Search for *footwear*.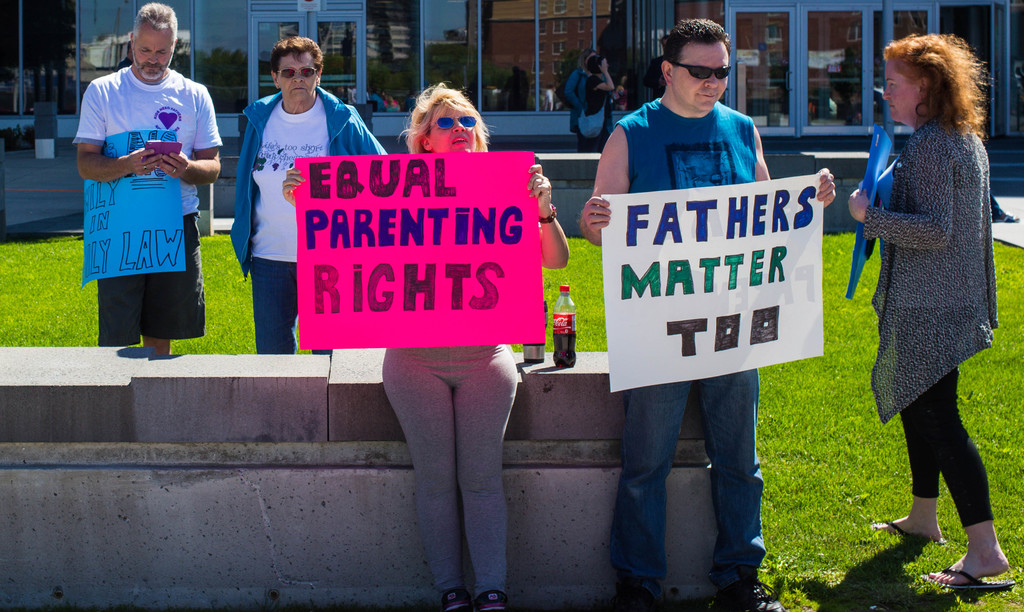
Found at (x1=621, y1=584, x2=682, y2=611).
